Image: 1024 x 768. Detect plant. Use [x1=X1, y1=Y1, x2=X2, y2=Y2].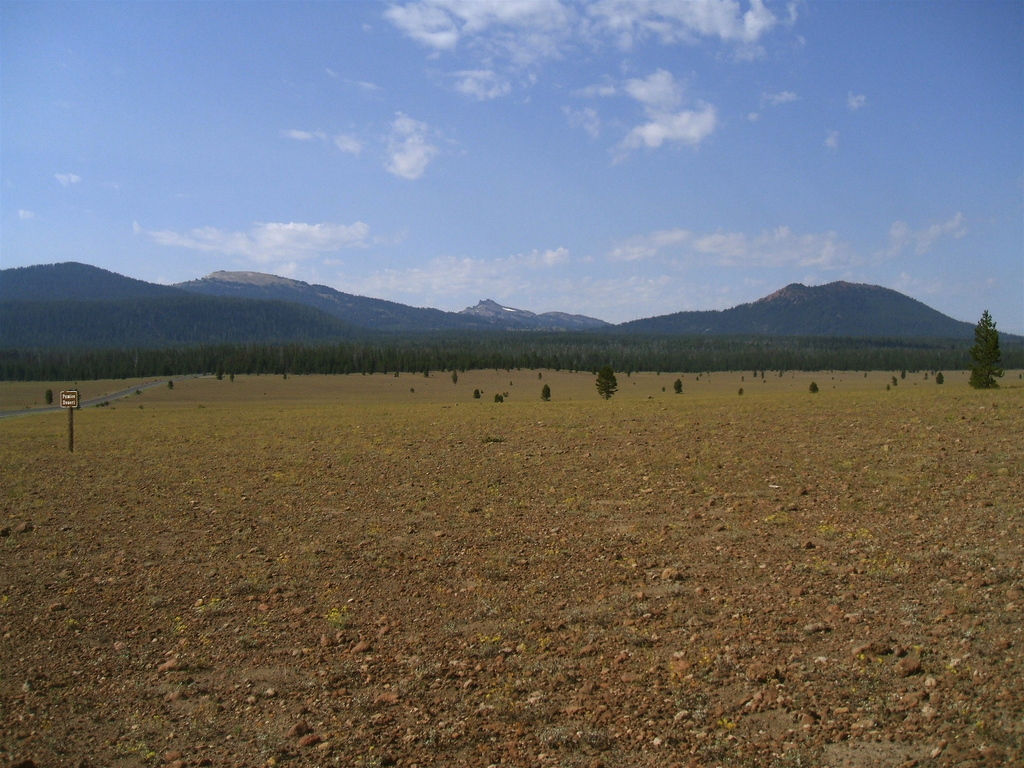
[x1=754, y1=371, x2=756, y2=378].
